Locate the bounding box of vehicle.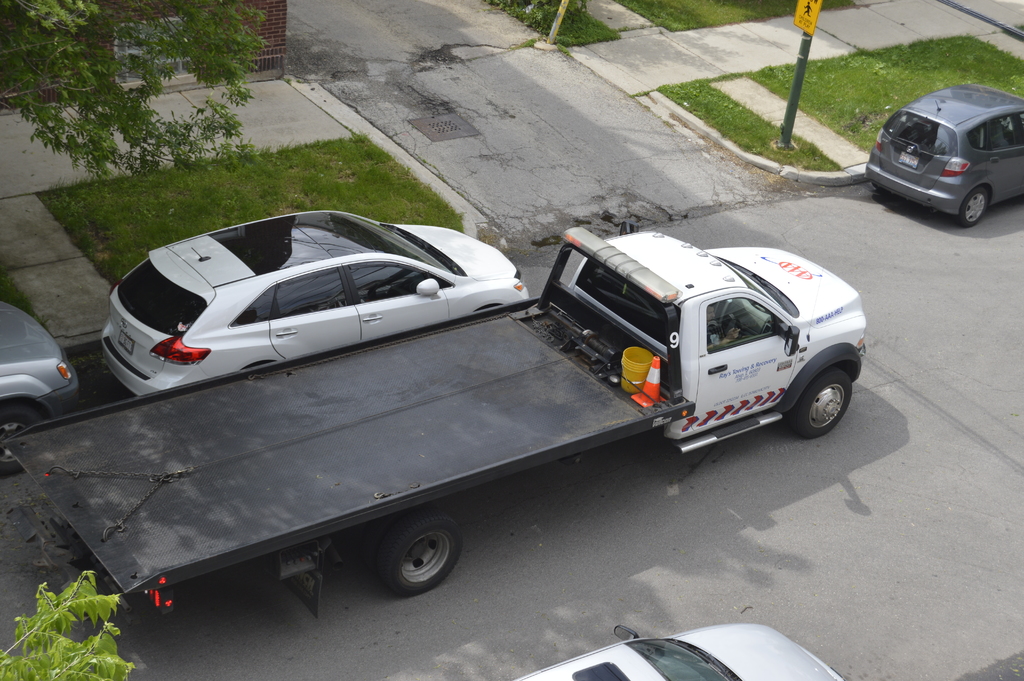
Bounding box: left=0, top=297, right=77, bottom=425.
